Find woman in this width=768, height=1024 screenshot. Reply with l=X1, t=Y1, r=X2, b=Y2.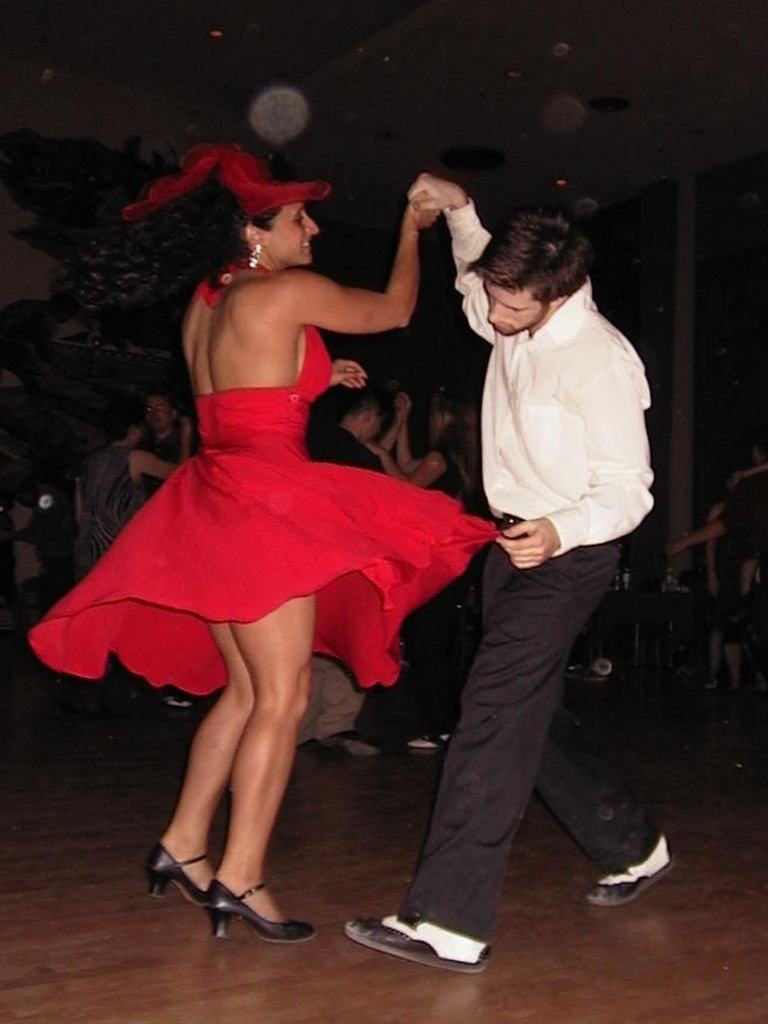
l=364, t=393, r=489, b=762.
